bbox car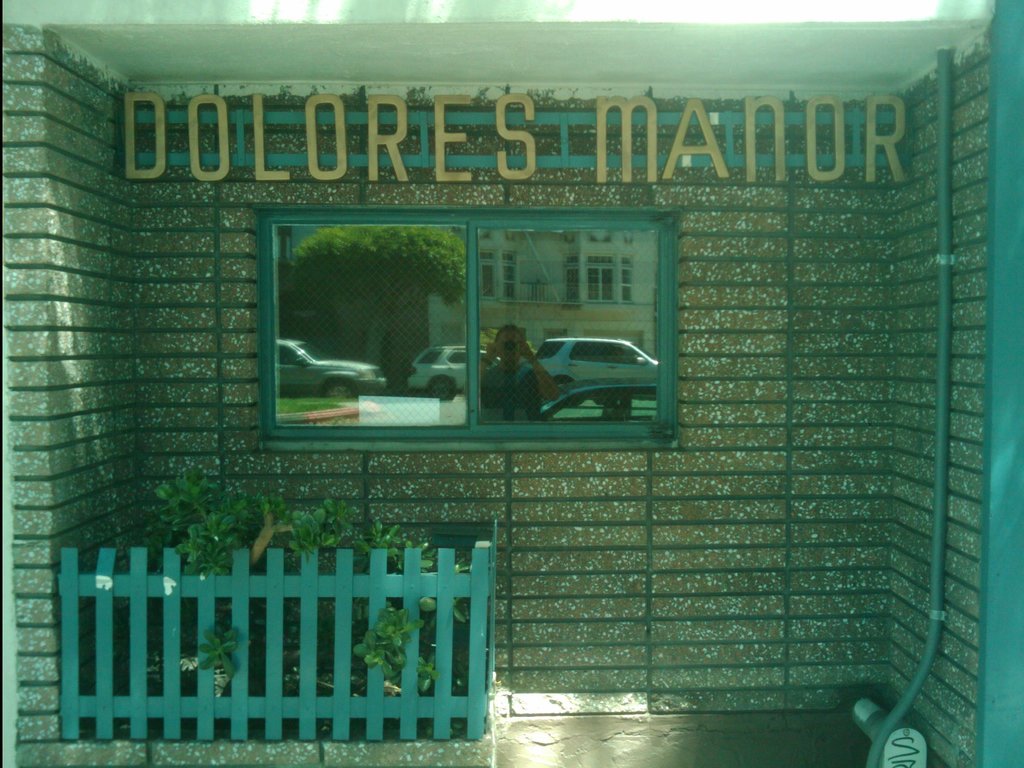
region(525, 332, 669, 401)
